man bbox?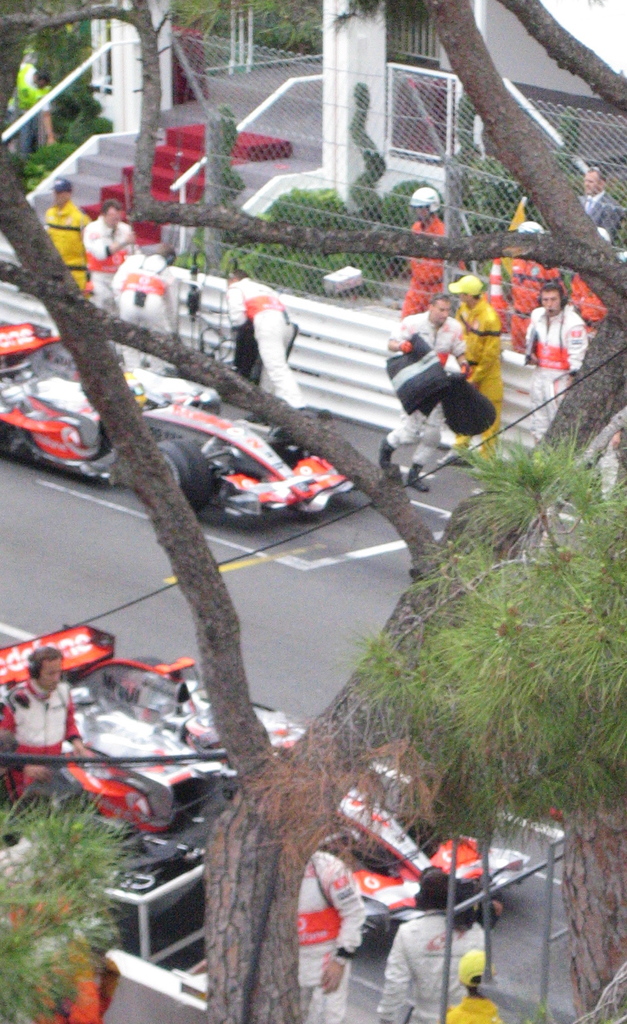
Rect(296, 855, 366, 1023)
